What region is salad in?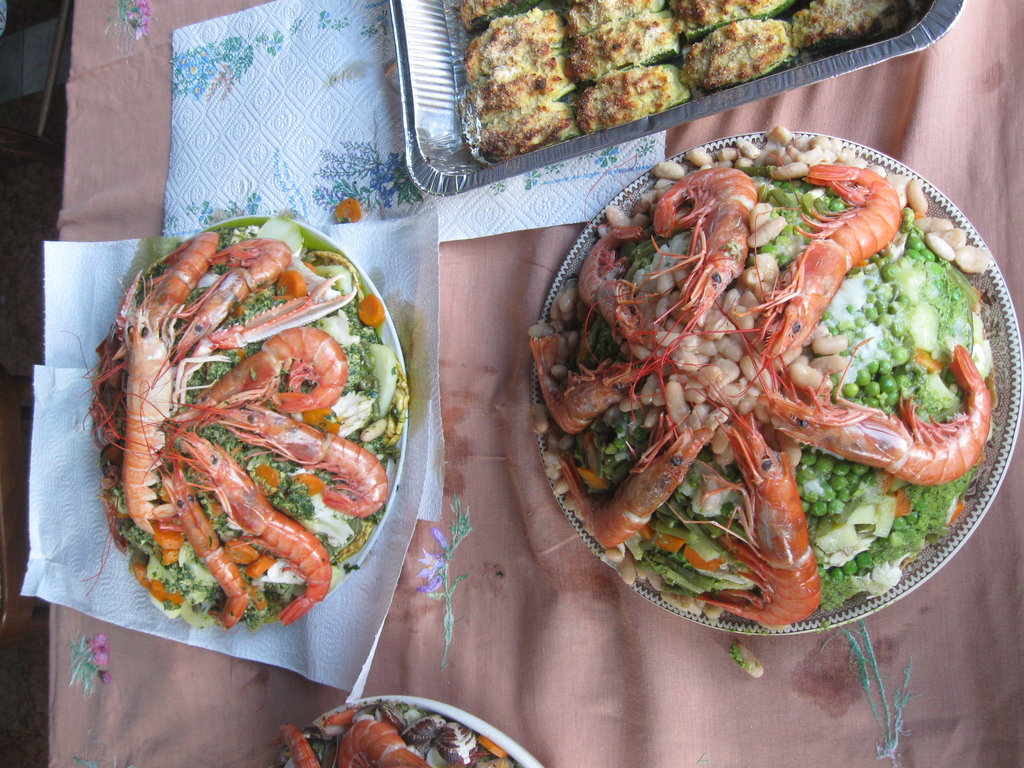
<box>71,207,397,636</box>.
